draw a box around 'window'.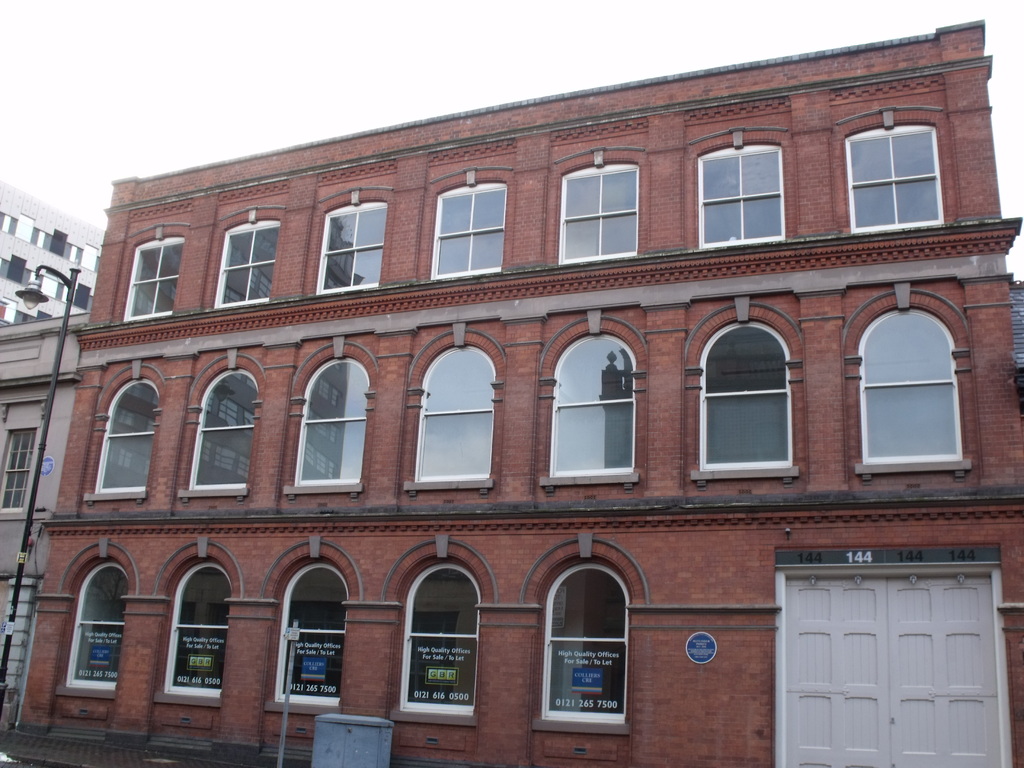
(left=0, top=257, right=10, bottom=281).
